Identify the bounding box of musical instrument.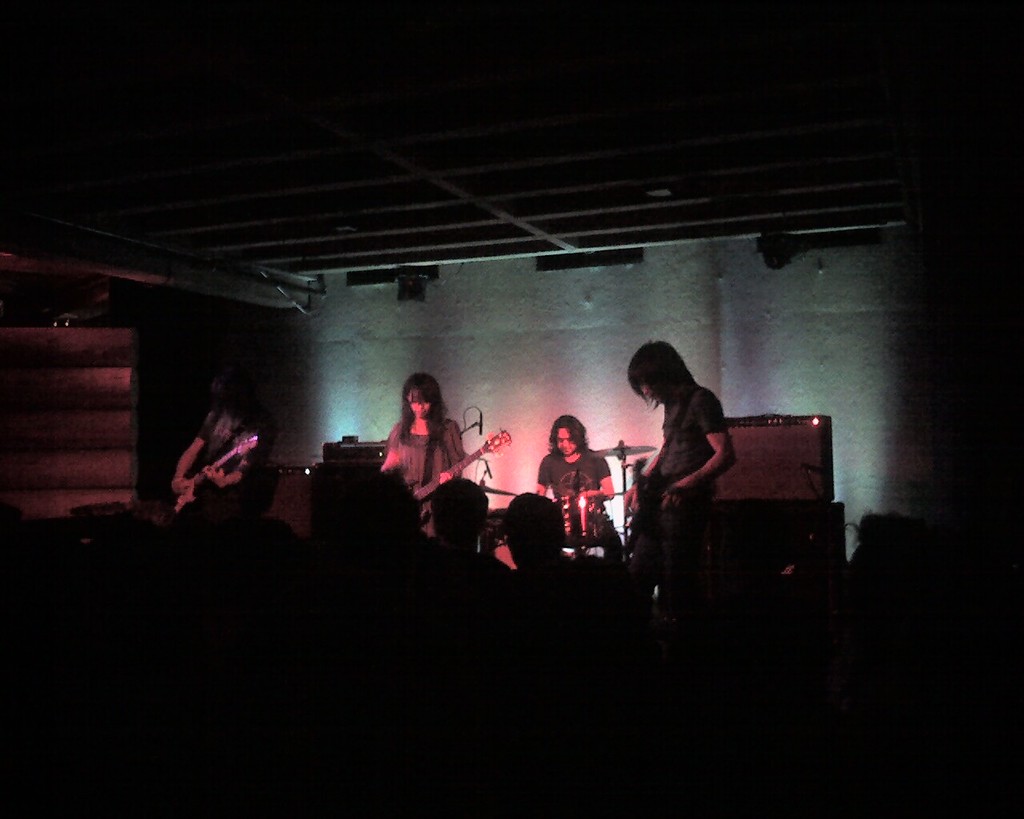
{"x1": 588, "y1": 445, "x2": 660, "y2": 461}.
